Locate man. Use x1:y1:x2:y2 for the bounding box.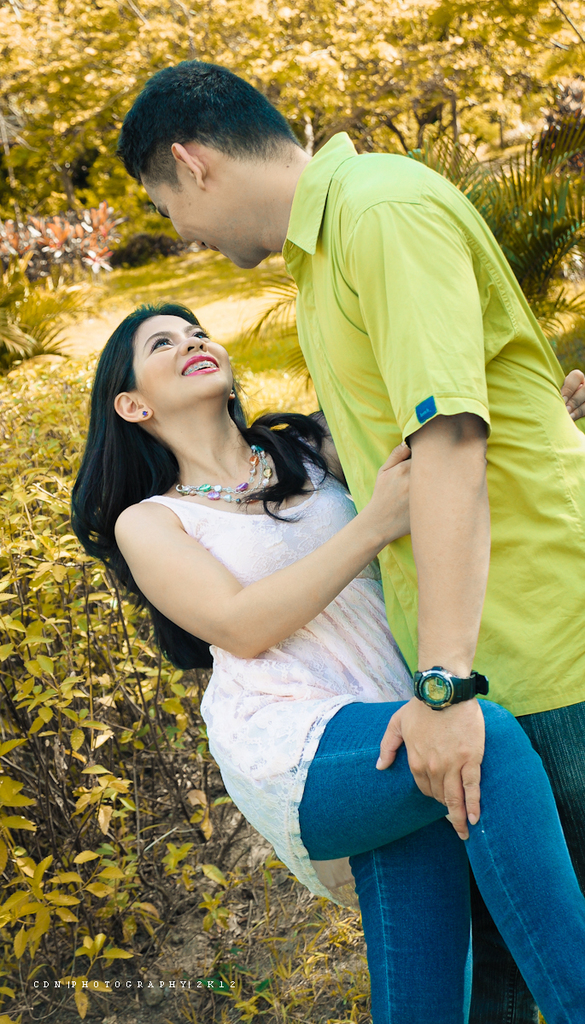
119:59:584:889.
